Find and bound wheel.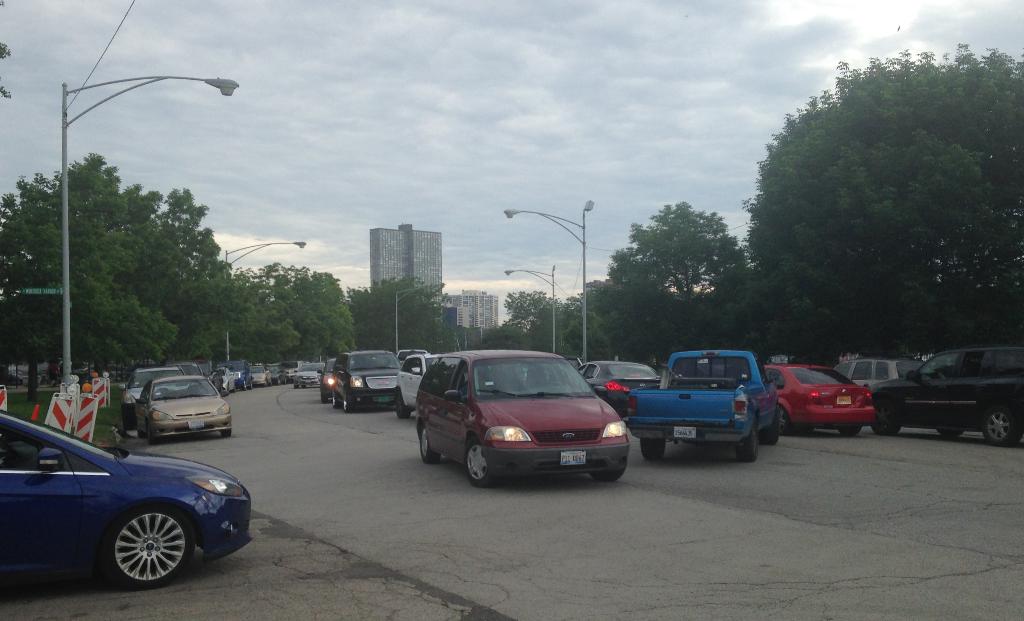
Bound: <region>331, 392, 339, 408</region>.
